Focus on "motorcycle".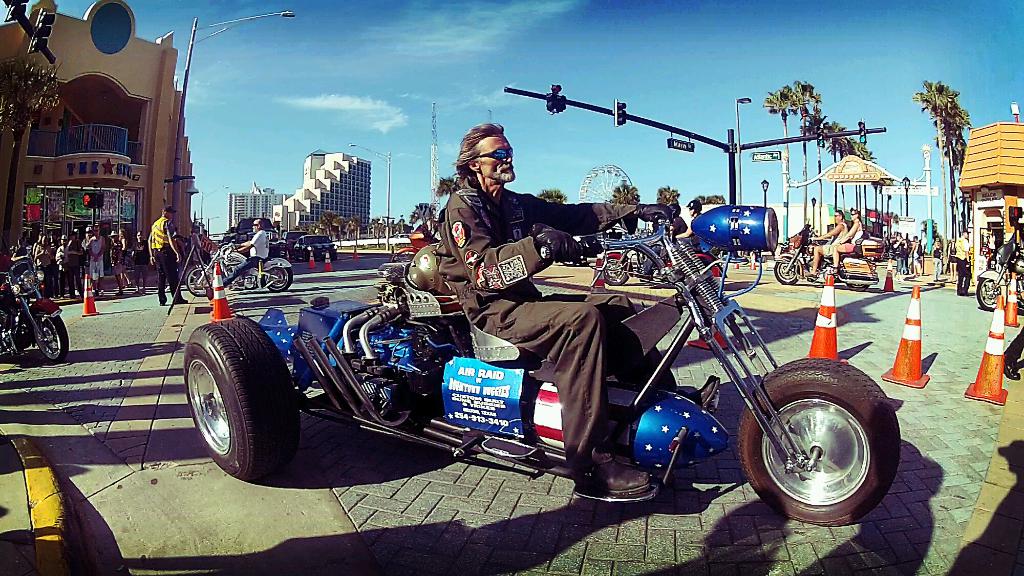
Focused at l=184, t=230, r=294, b=300.
